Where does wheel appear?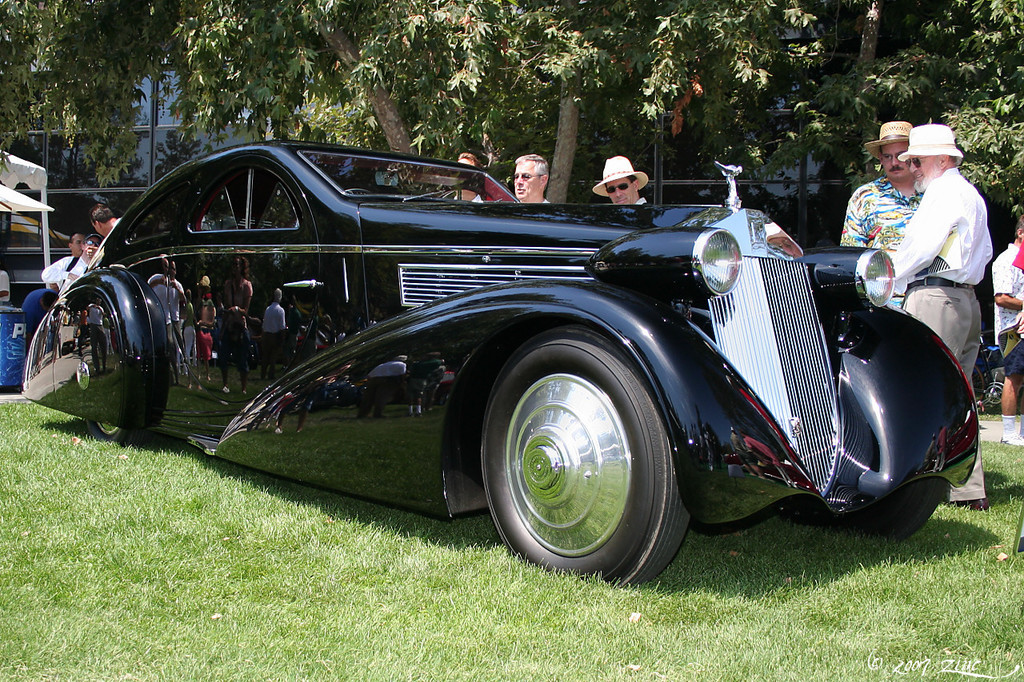
Appears at (815, 474, 962, 541).
